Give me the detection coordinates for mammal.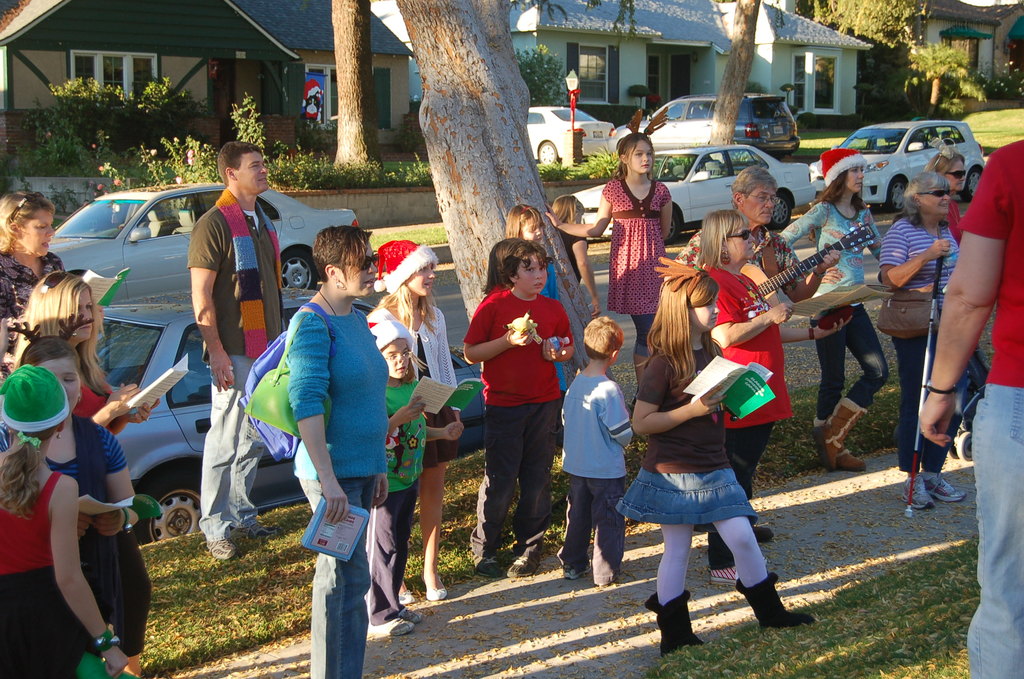
[left=370, top=320, right=426, bottom=637].
